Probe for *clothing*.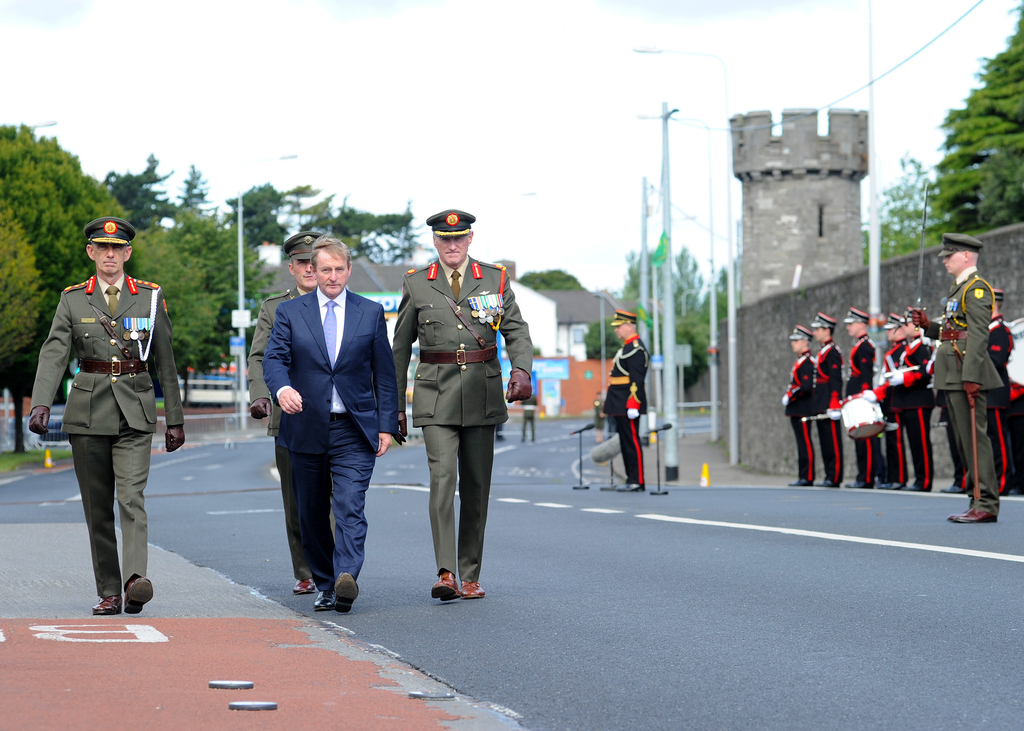
Probe result: [844, 306, 874, 471].
